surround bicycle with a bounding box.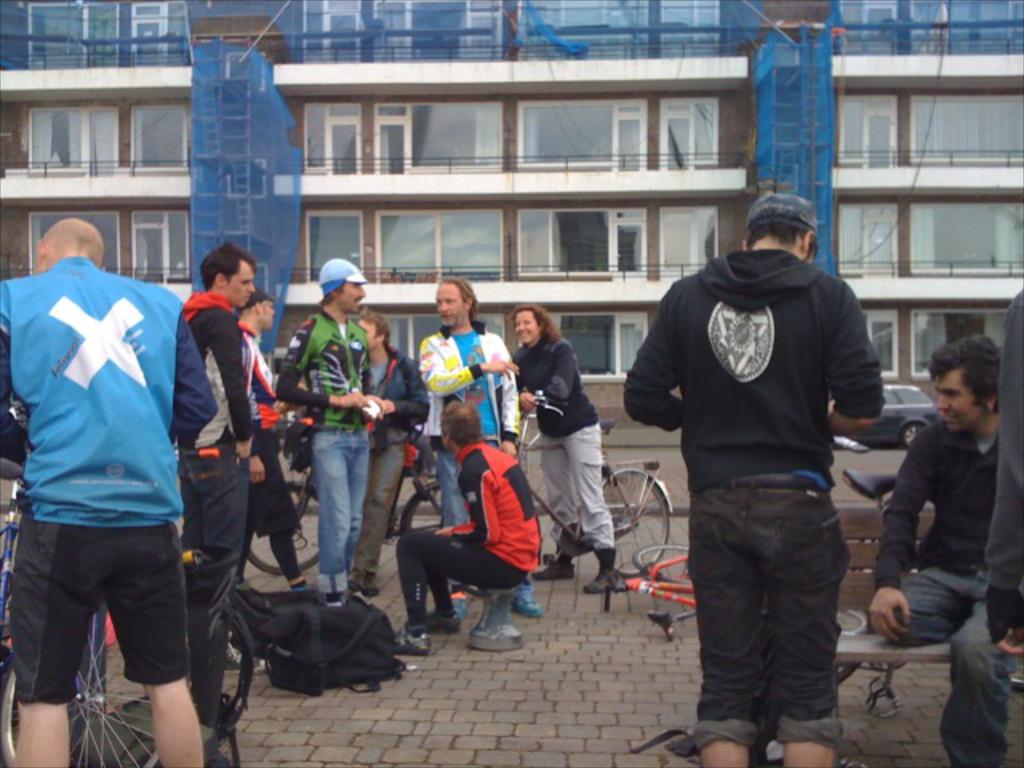
<bbox>514, 392, 674, 581</bbox>.
